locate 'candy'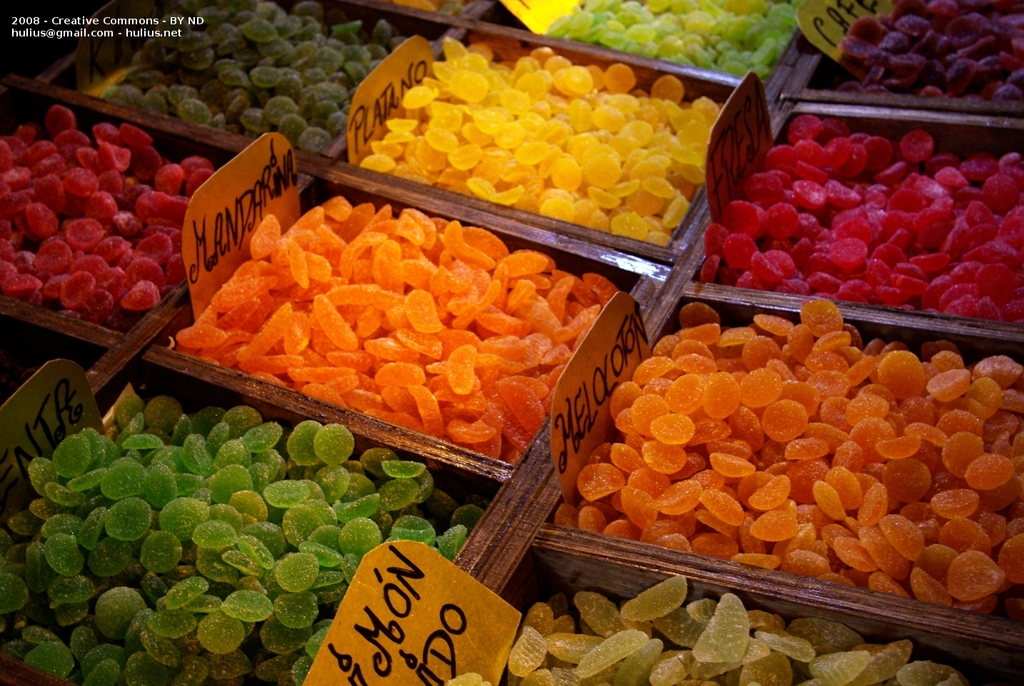
{"left": 166, "top": 187, "right": 640, "bottom": 472}
